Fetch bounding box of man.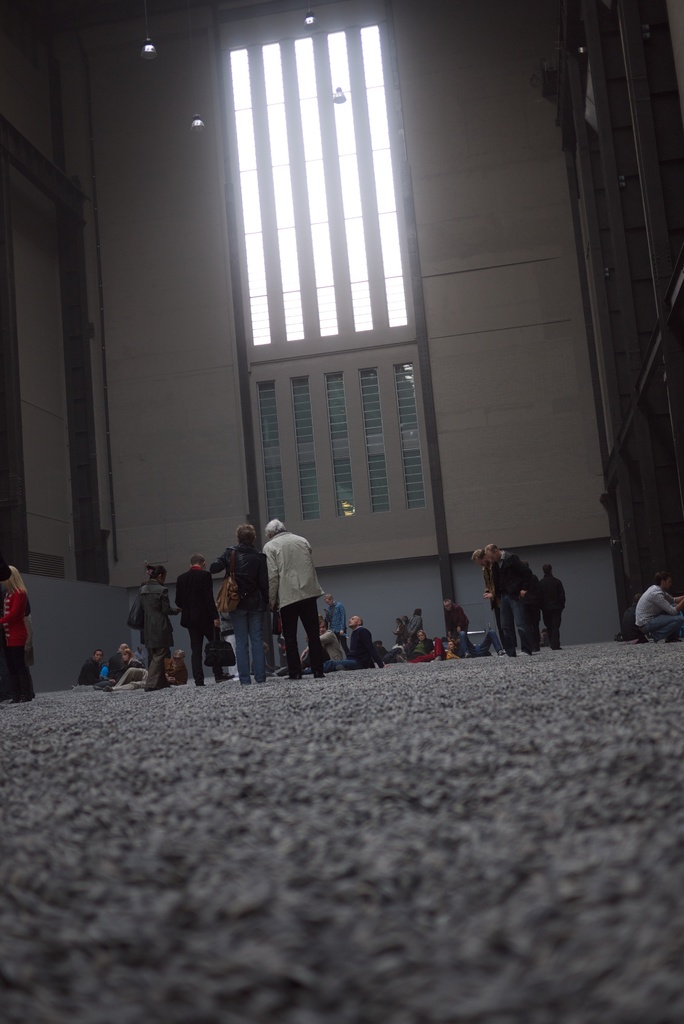
Bbox: bbox=(484, 543, 532, 655).
